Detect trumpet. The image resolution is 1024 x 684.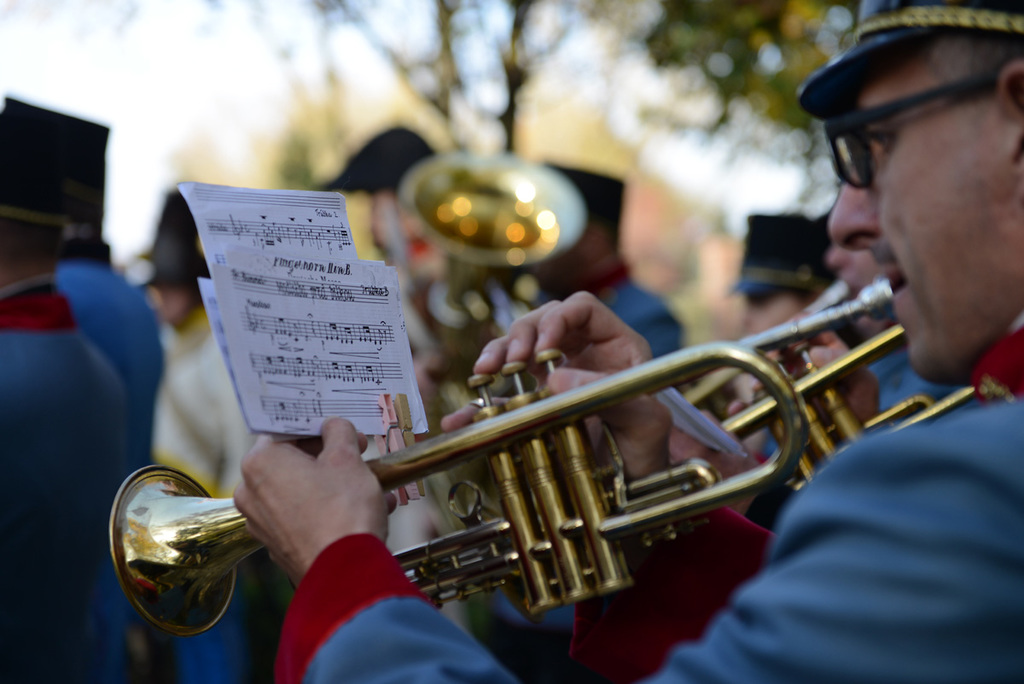
108, 368, 807, 623.
